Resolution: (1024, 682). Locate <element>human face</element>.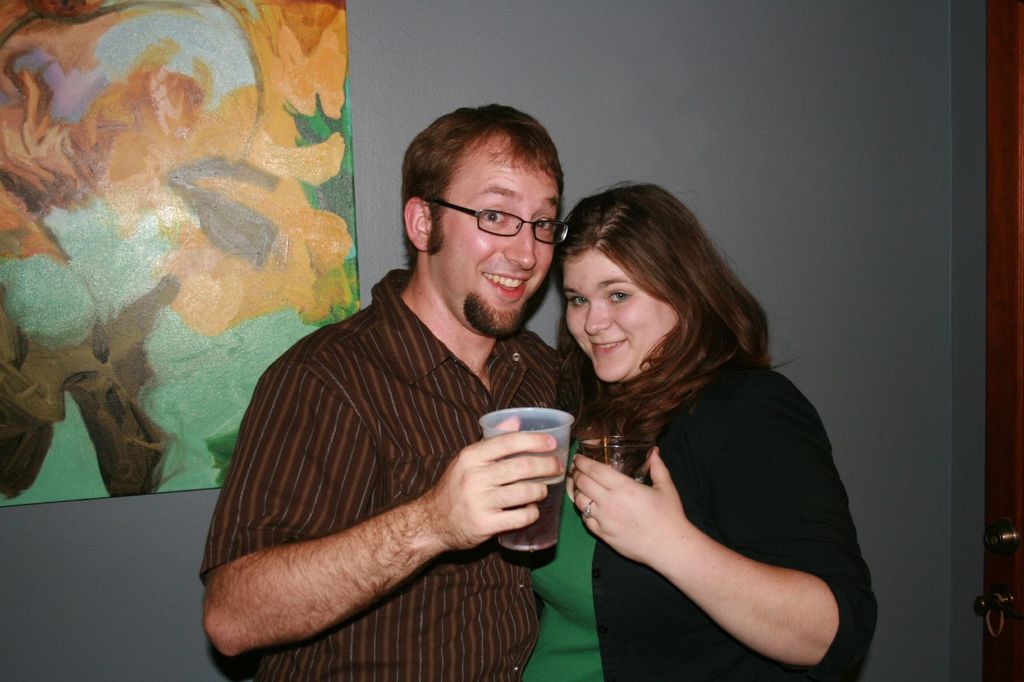
(562,237,682,379).
